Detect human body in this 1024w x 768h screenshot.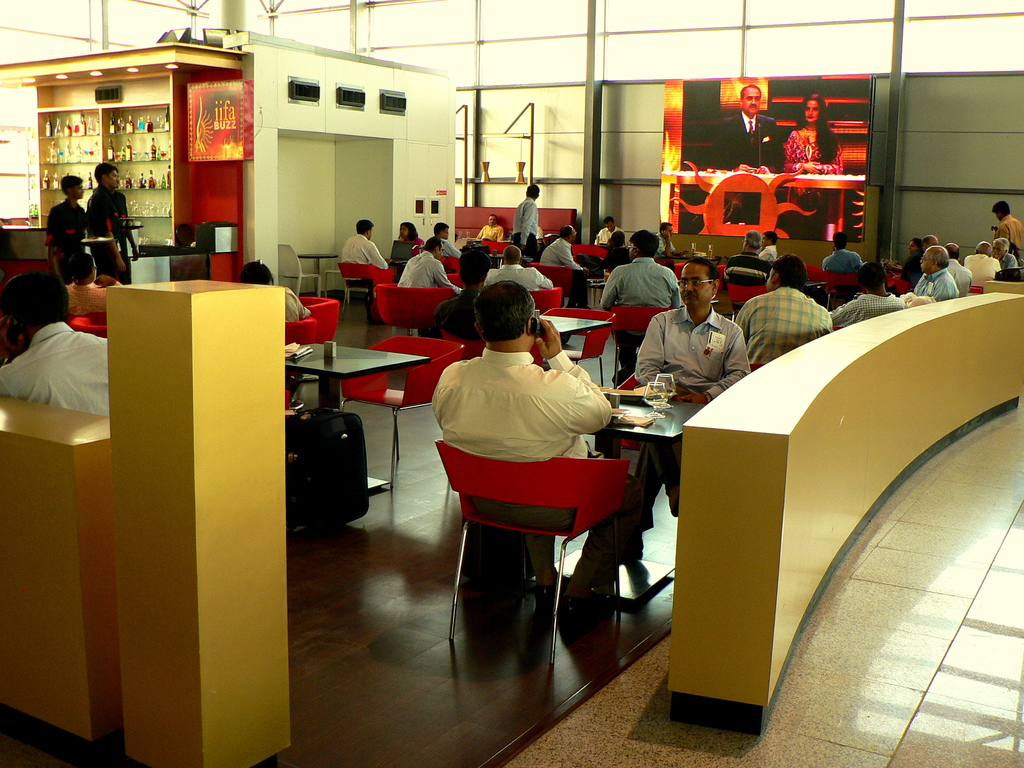
Detection: {"left": 83, "top": 163, "right": 124, "bottom": 279}.
